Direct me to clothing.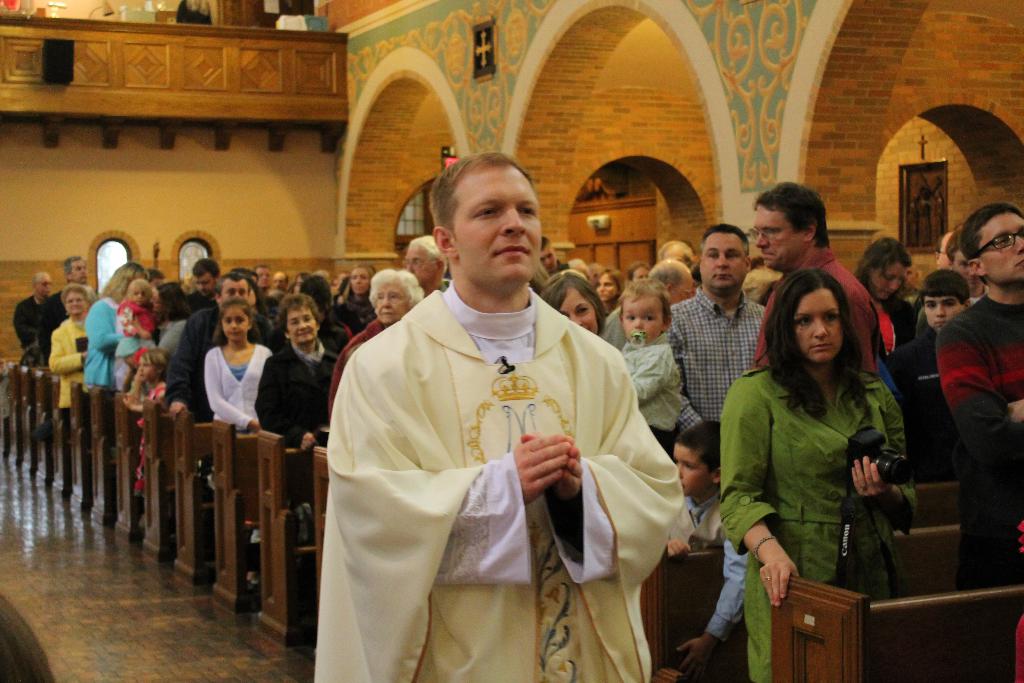
Direction: [left=86, top=292, right=132, bottom=385].
